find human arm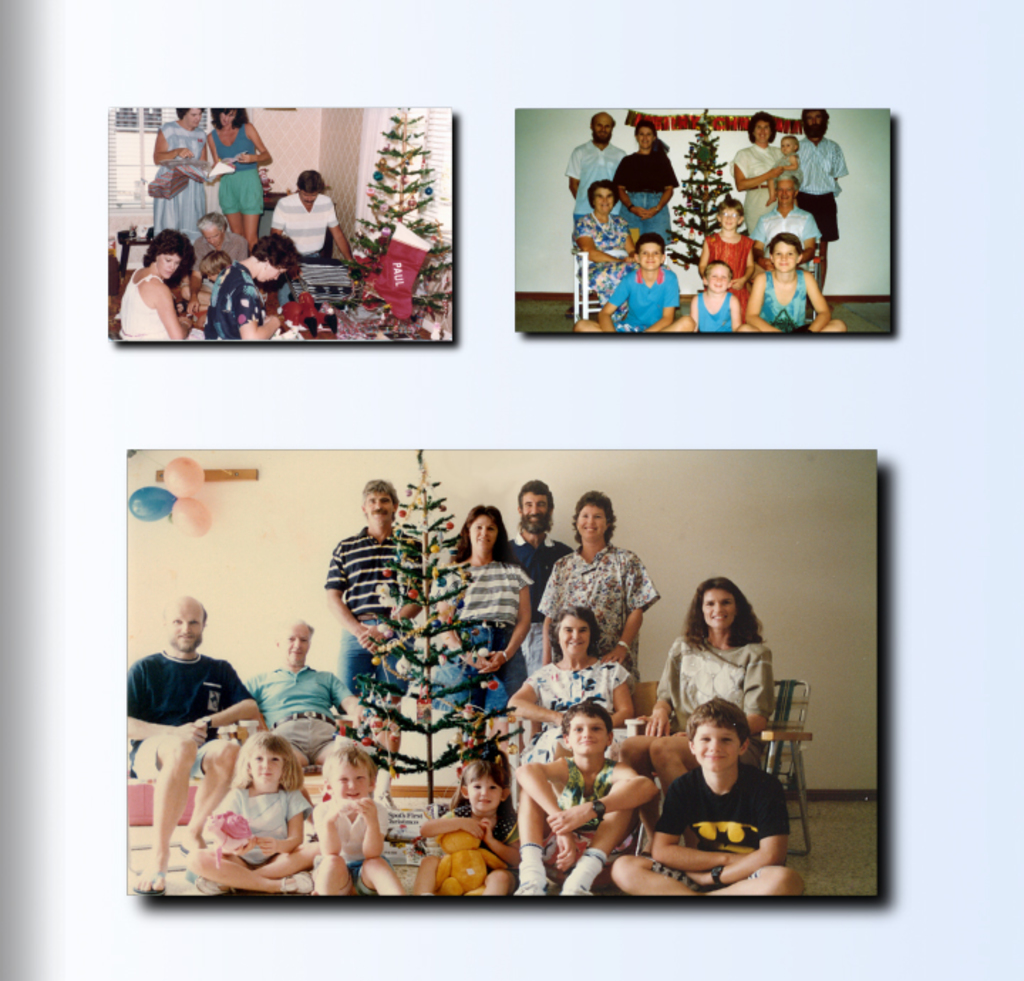
{"x1": 700, "y1": 240, "x2": 711, "y2": 269}
